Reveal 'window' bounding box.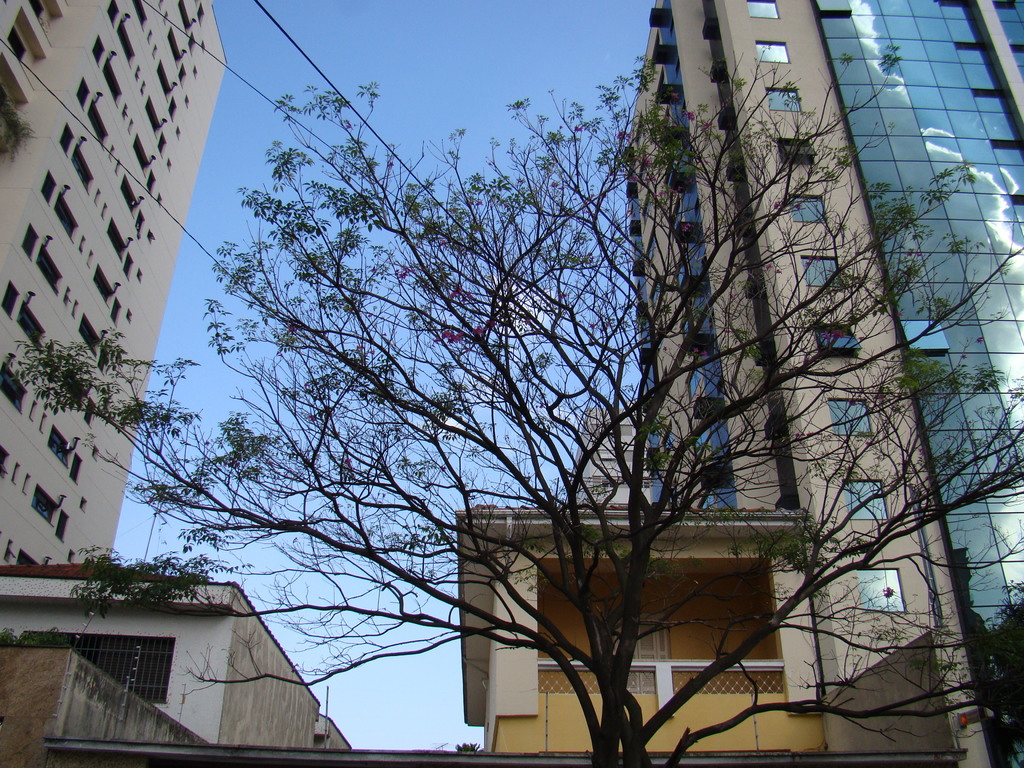
Revealed: BBox(19, 627, 176, 707).
